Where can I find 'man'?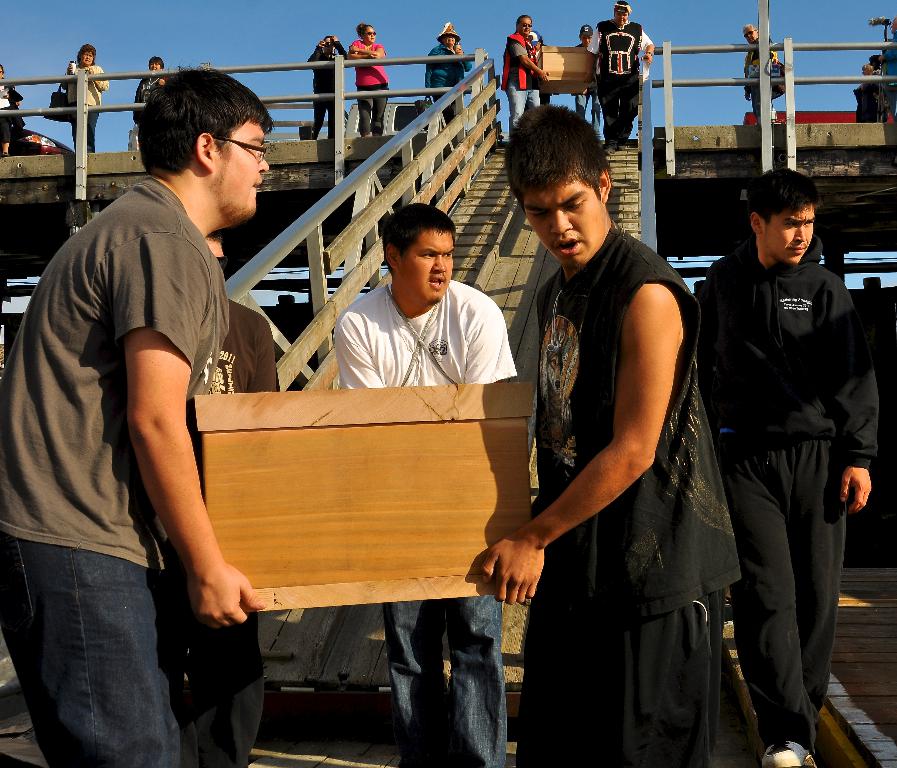
You can find it at crop(741, 24, 778, 125).
